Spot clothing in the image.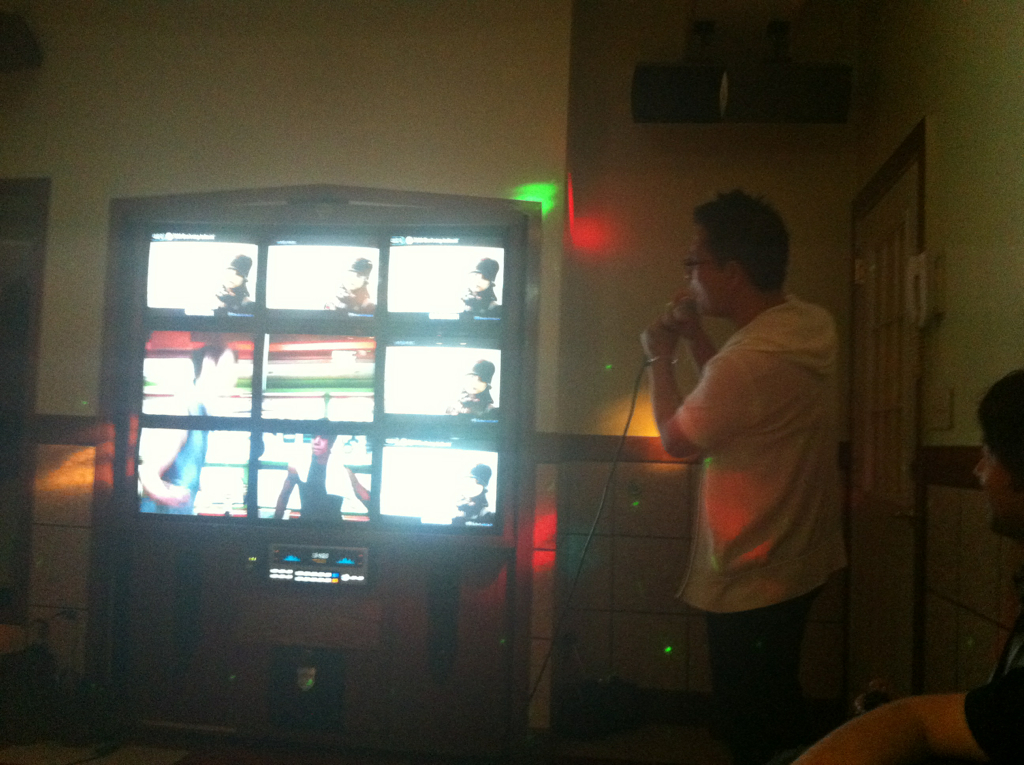
clothing found at box(440, 384, 494, 415).
